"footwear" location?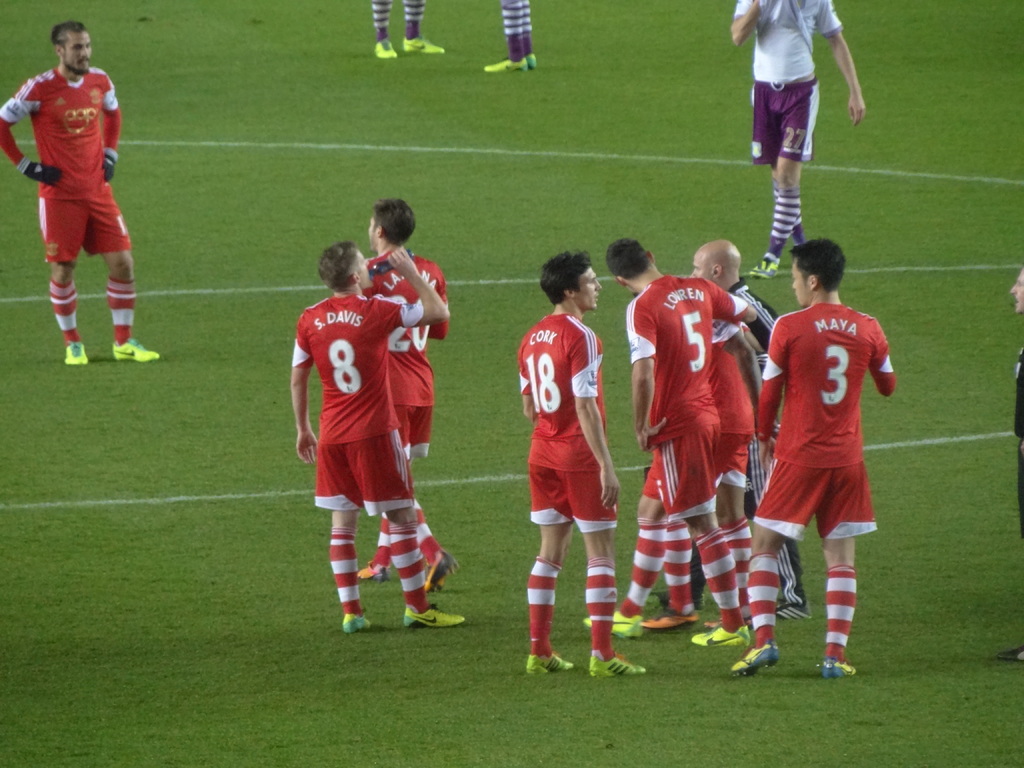
bbox=(359, 557, 388, 580)
